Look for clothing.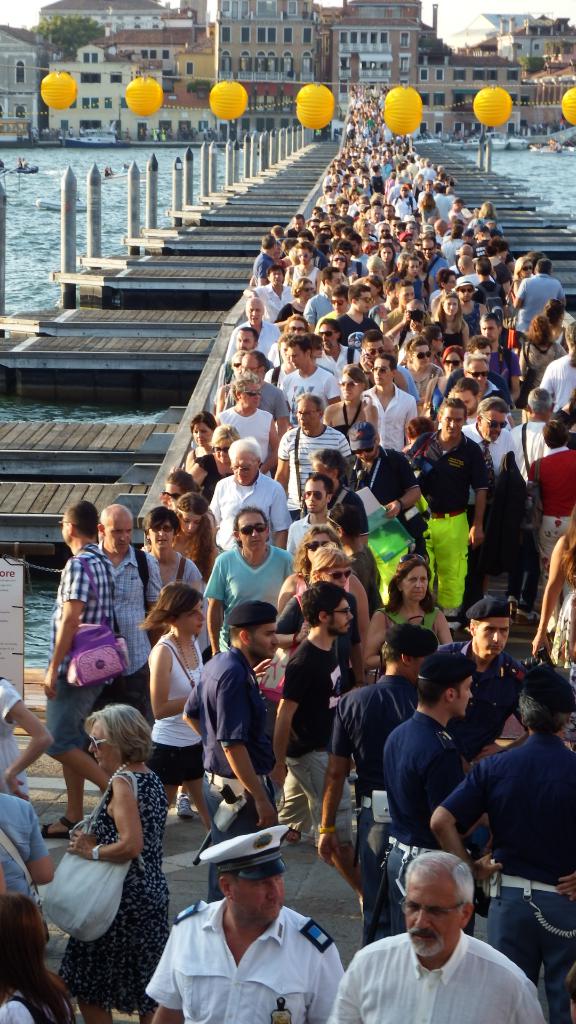
Found: Rect(327, 665, 425, 849).
